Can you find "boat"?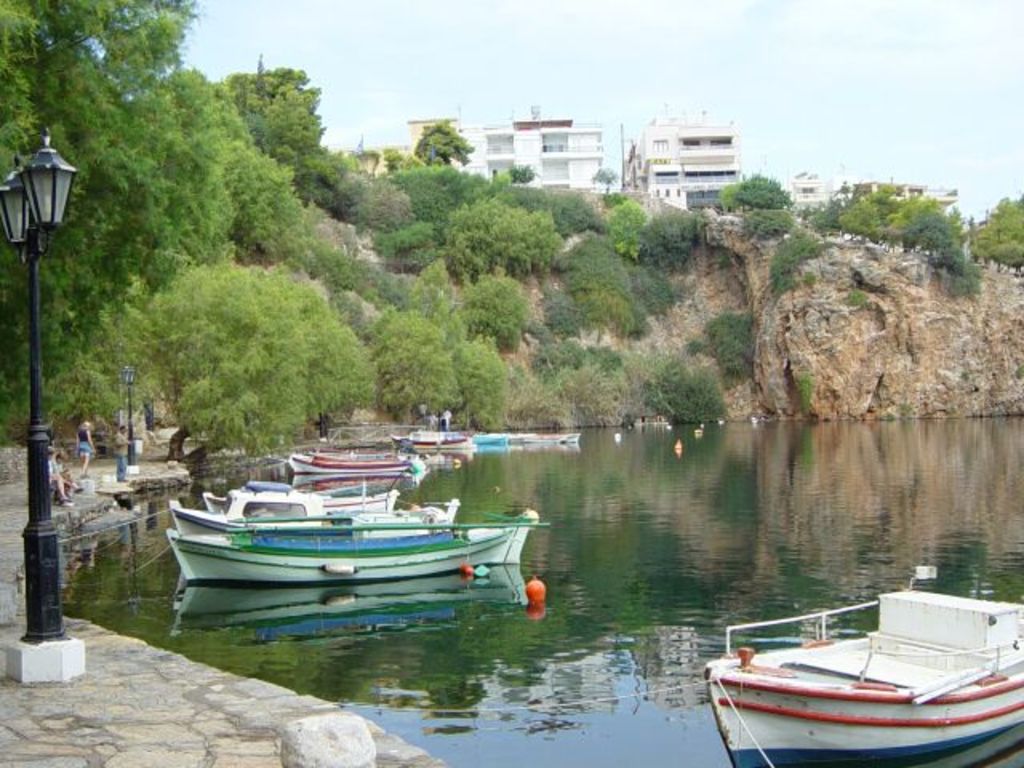
Yes, bounding box: 163/502/530/581.
